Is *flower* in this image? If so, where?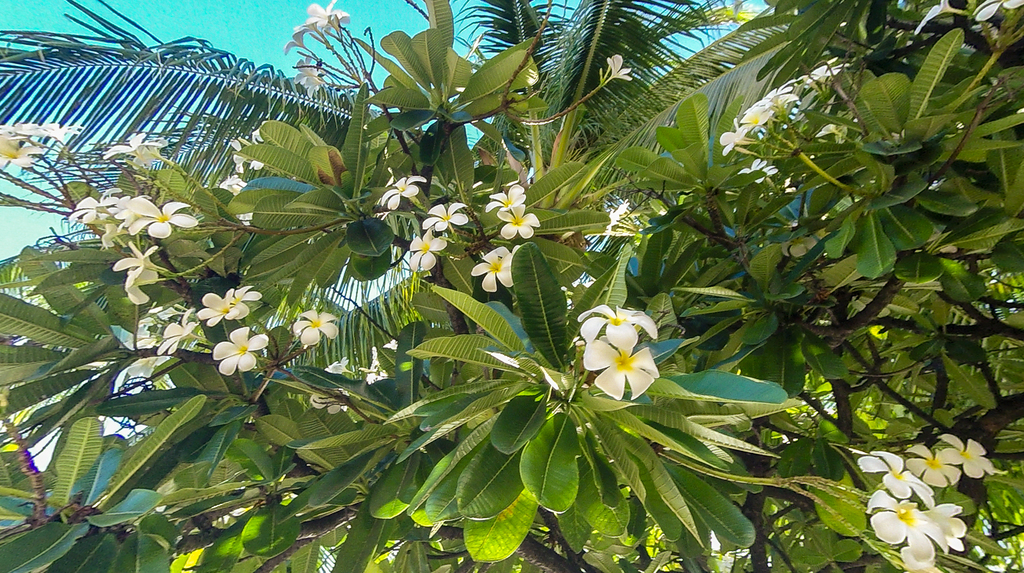
Yes, at [473,242,525,293].
